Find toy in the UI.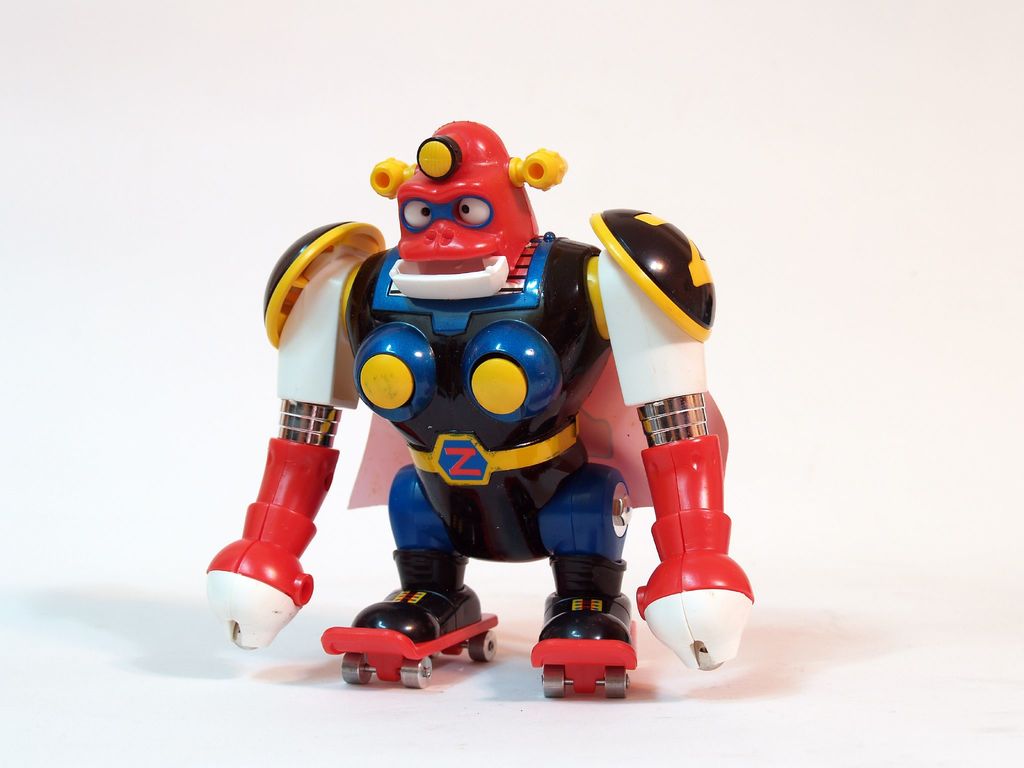
UI element at [232, 135, 732, 692].
